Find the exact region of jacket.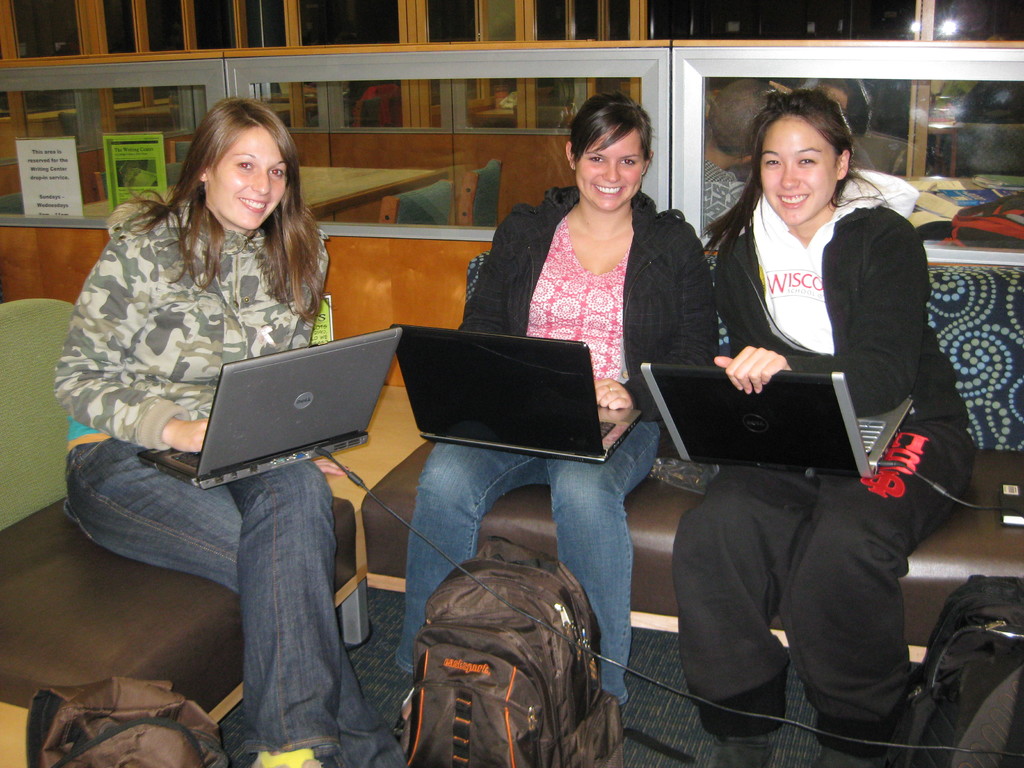
Exact region: 454:181:719:424.
